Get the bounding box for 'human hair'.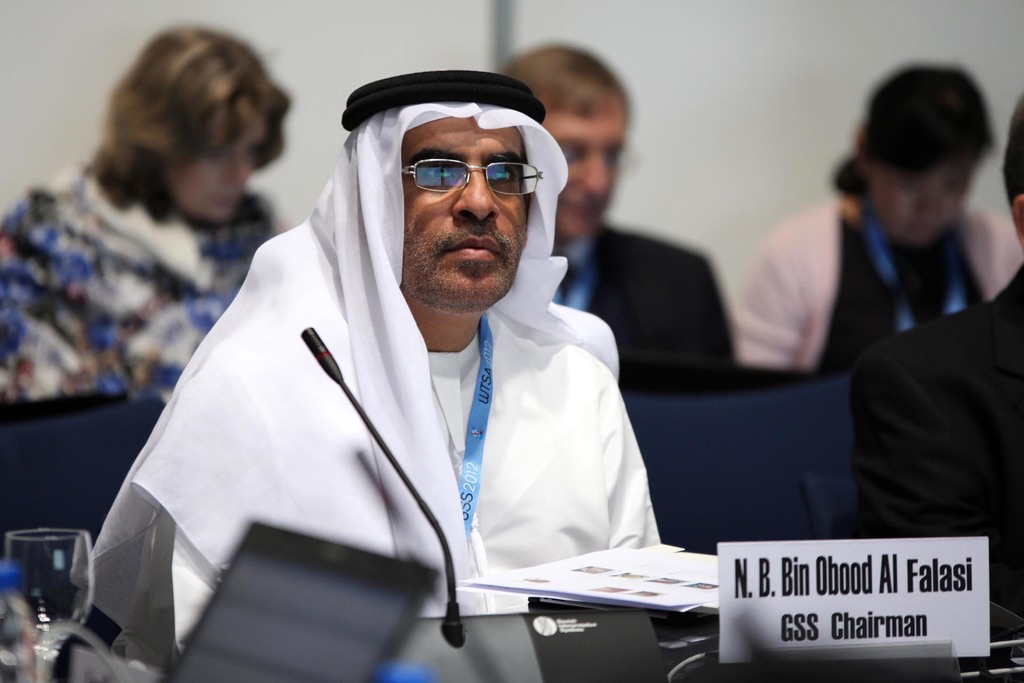
BBox(498, 40, 628, 120).
